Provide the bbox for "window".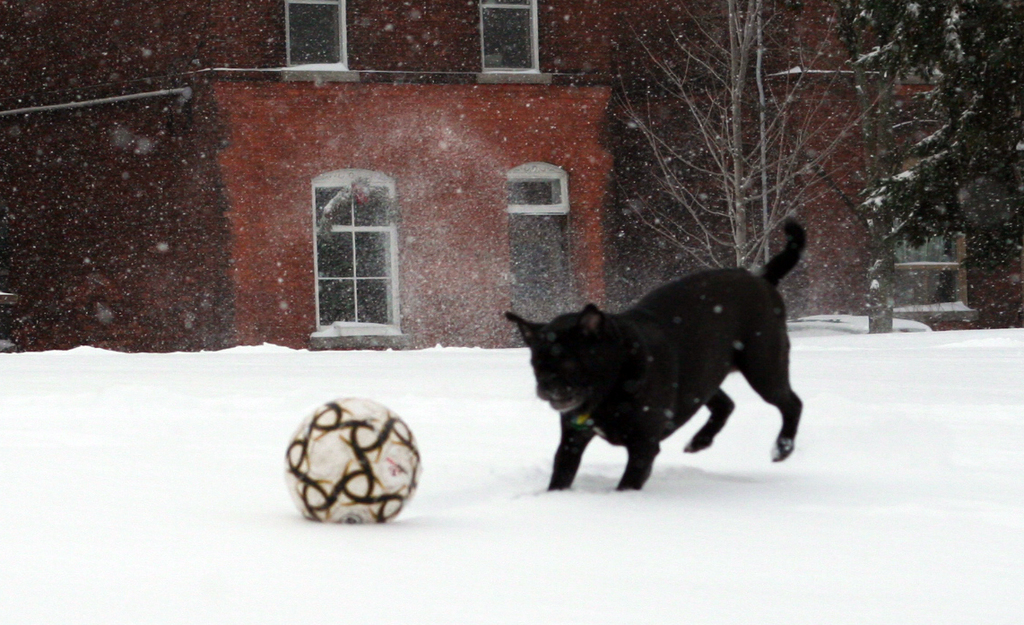
(869, 177, 976, 313).
